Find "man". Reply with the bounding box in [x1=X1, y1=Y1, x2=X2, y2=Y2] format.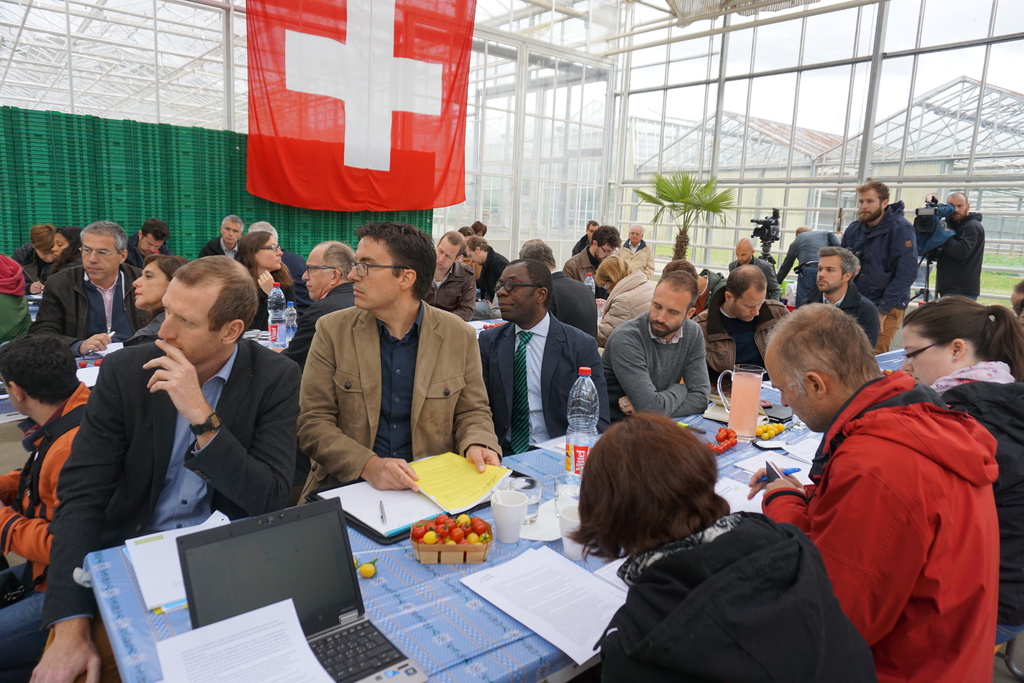
[x1=458, y1=236, x2=512, y2=295].
